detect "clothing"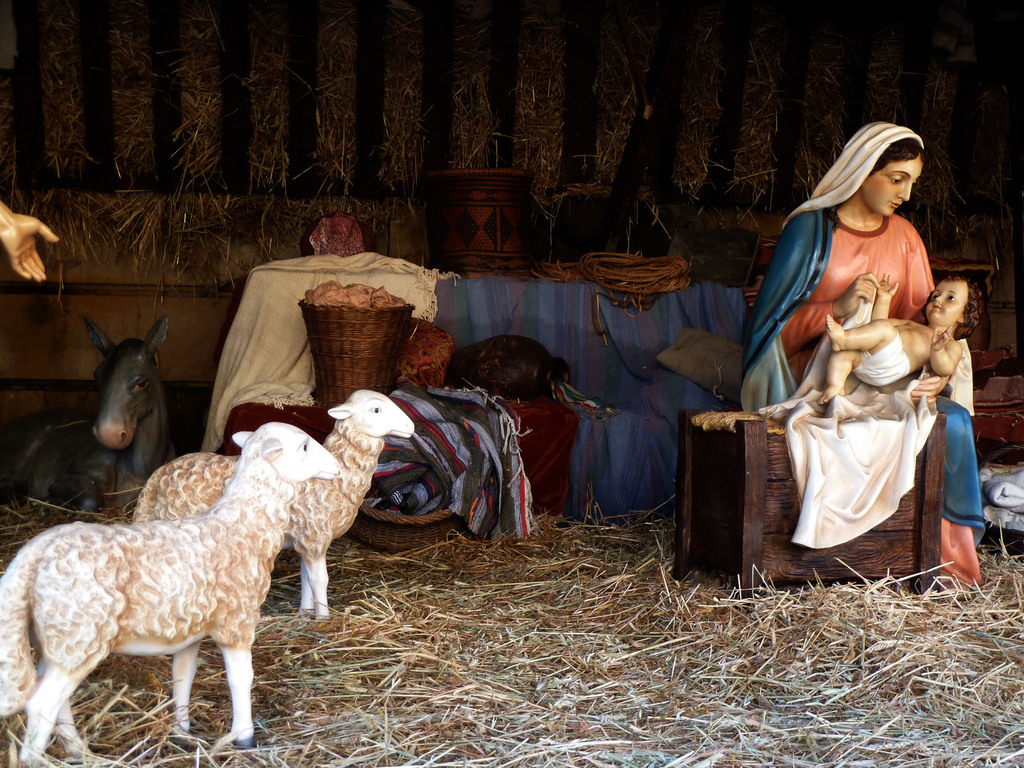
region(370, 389, 534, 544)
